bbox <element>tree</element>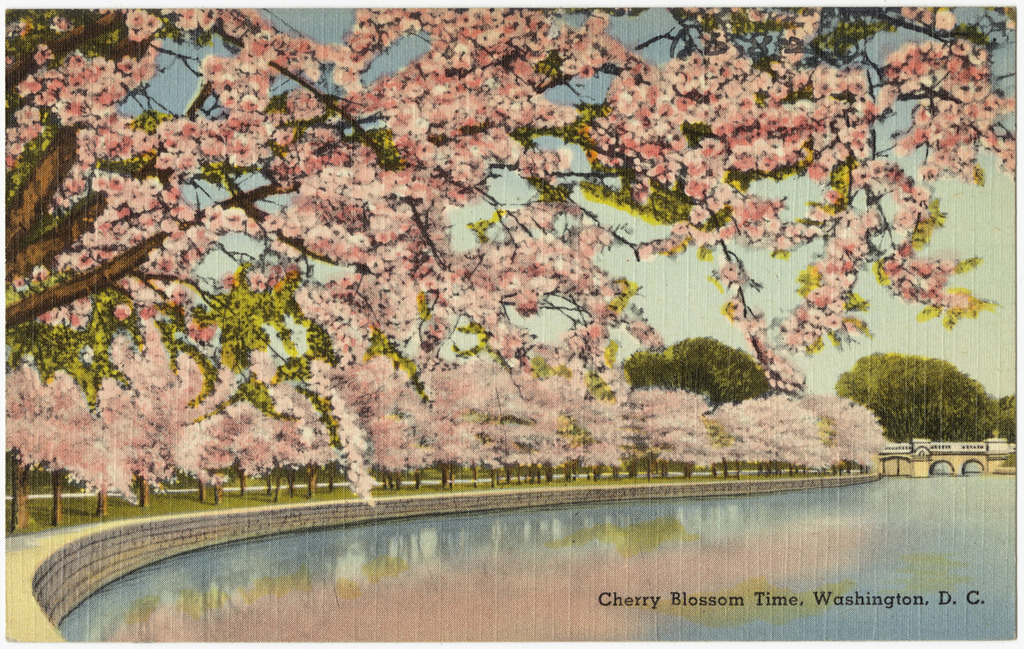
499 352 554 482
